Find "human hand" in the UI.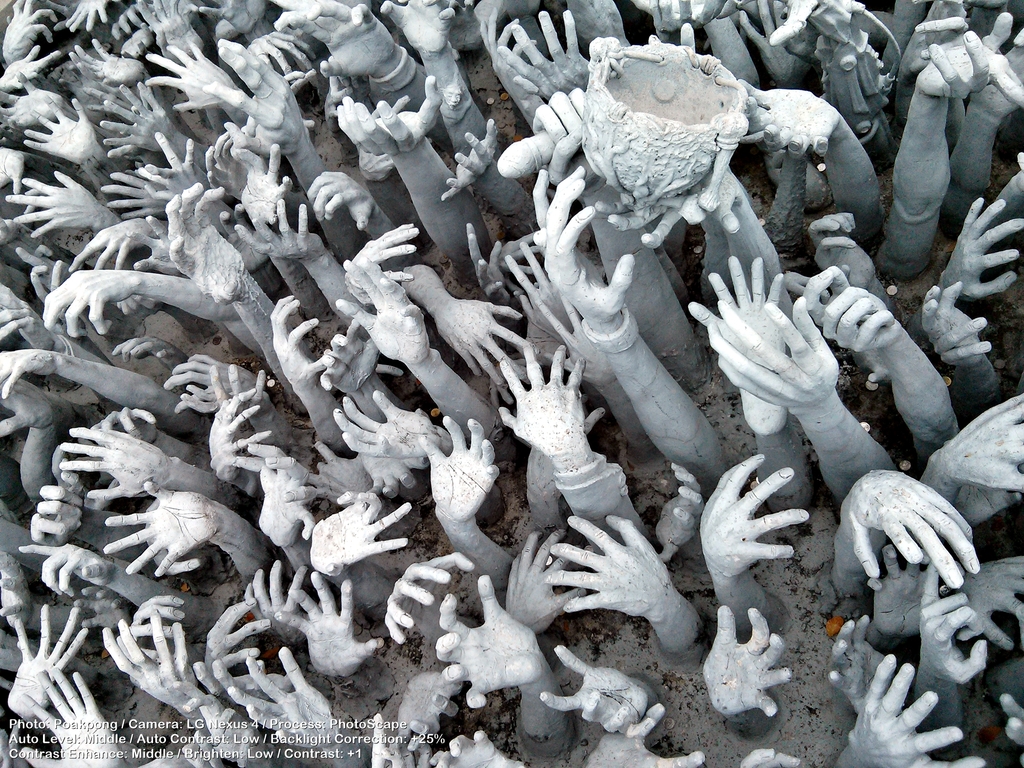
UI element at 354,452,436,506.
